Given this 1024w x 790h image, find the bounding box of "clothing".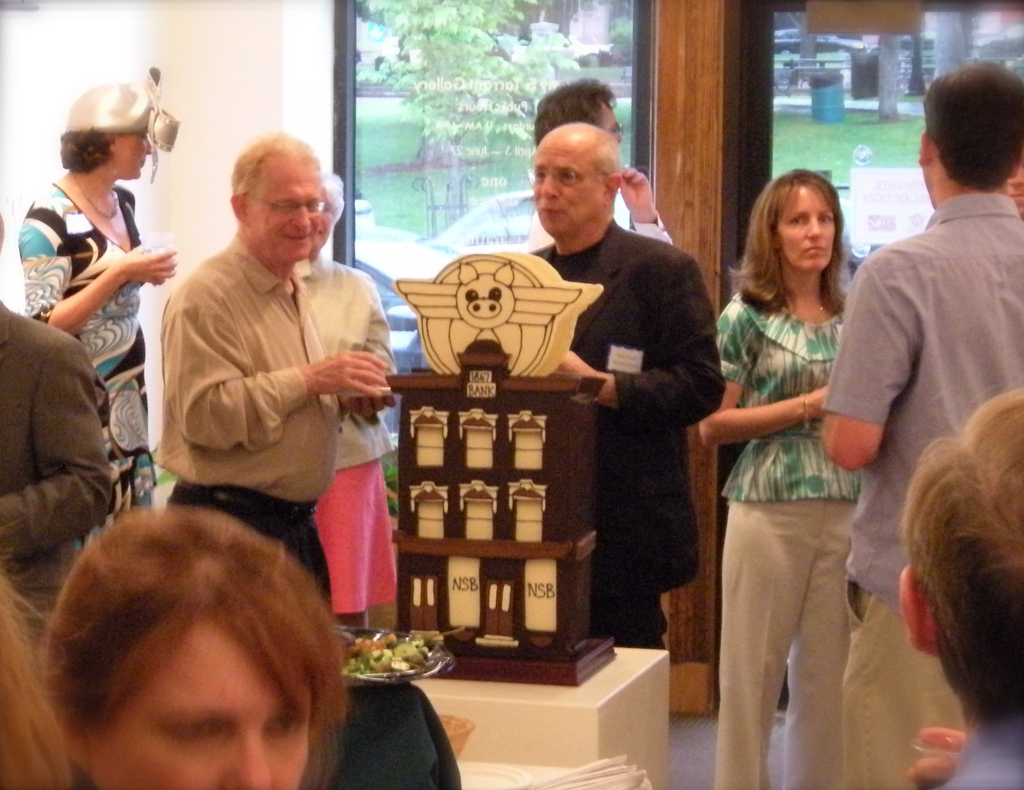
(left=711, top=281, right=853, bottom=788).
